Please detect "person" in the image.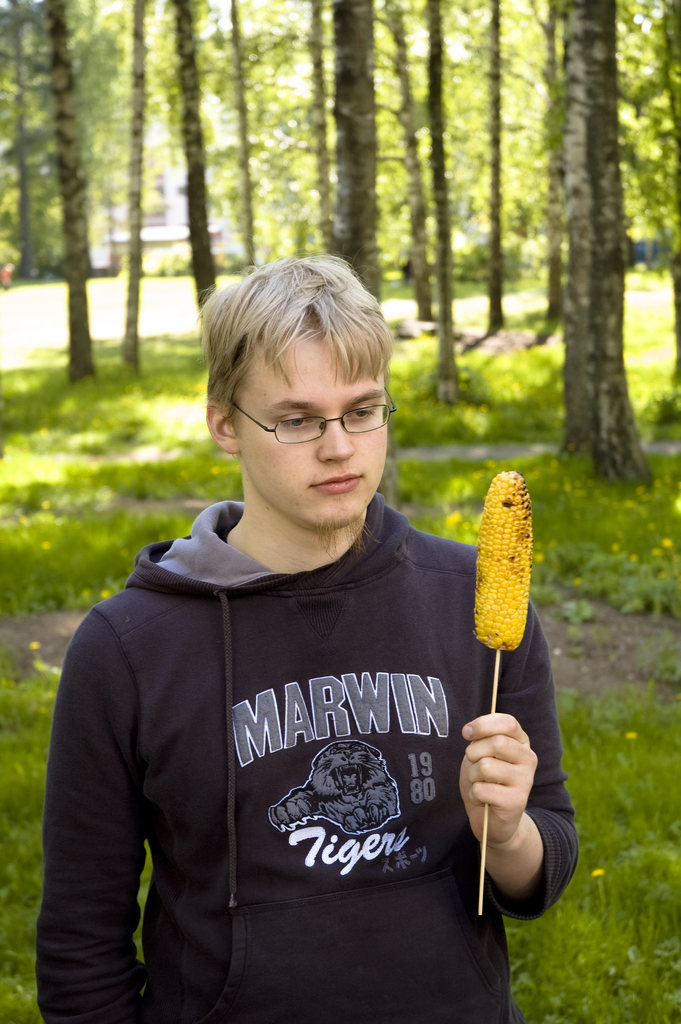
x1=32, y1=247, x2=580, y2=1023.
